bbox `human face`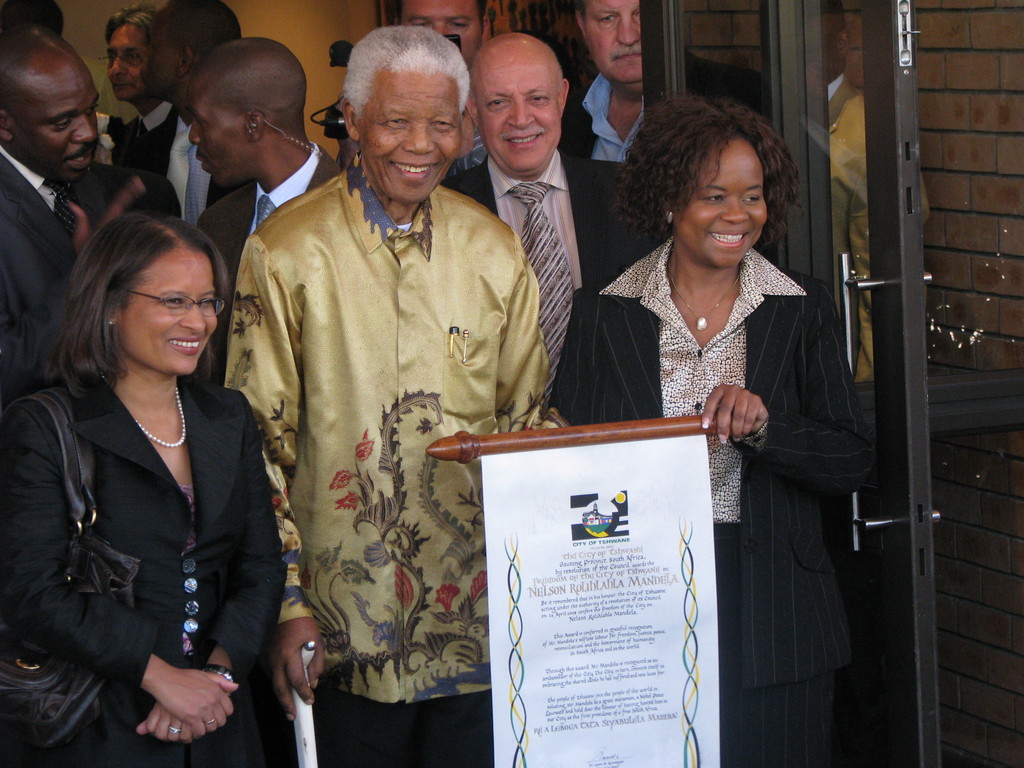
[x1=108, y1=25, x2=147, y2=100]
